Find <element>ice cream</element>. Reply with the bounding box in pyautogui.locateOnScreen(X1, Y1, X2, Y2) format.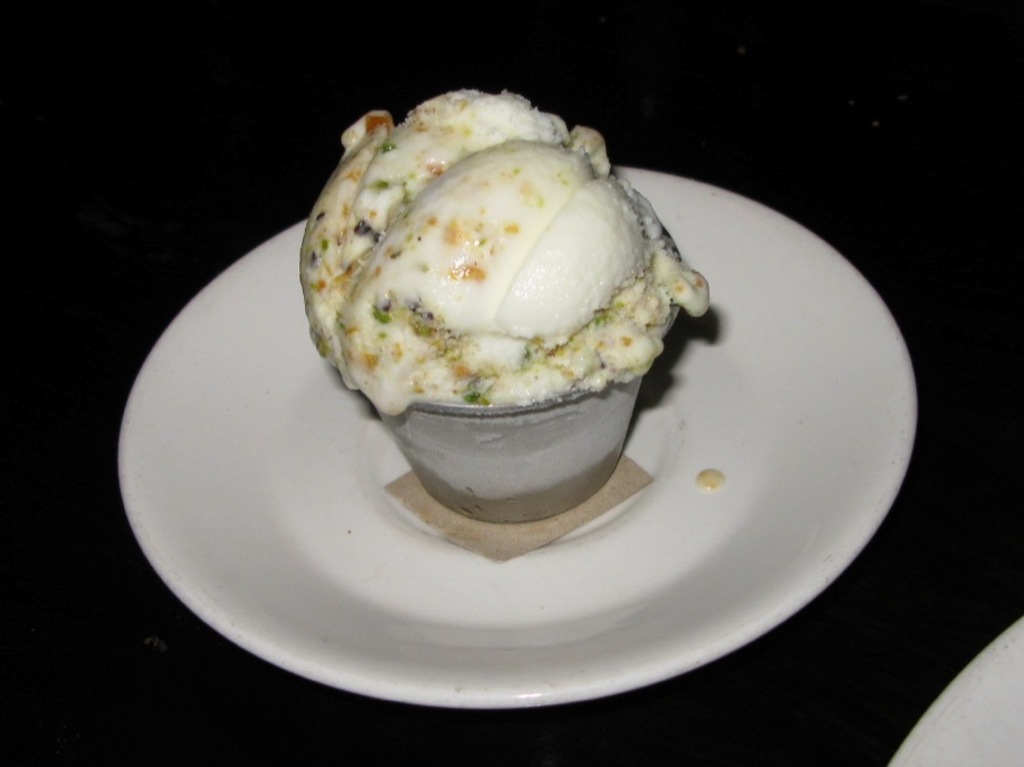
pyautogui.locateOnScreen(296, 80, 712, 426).
